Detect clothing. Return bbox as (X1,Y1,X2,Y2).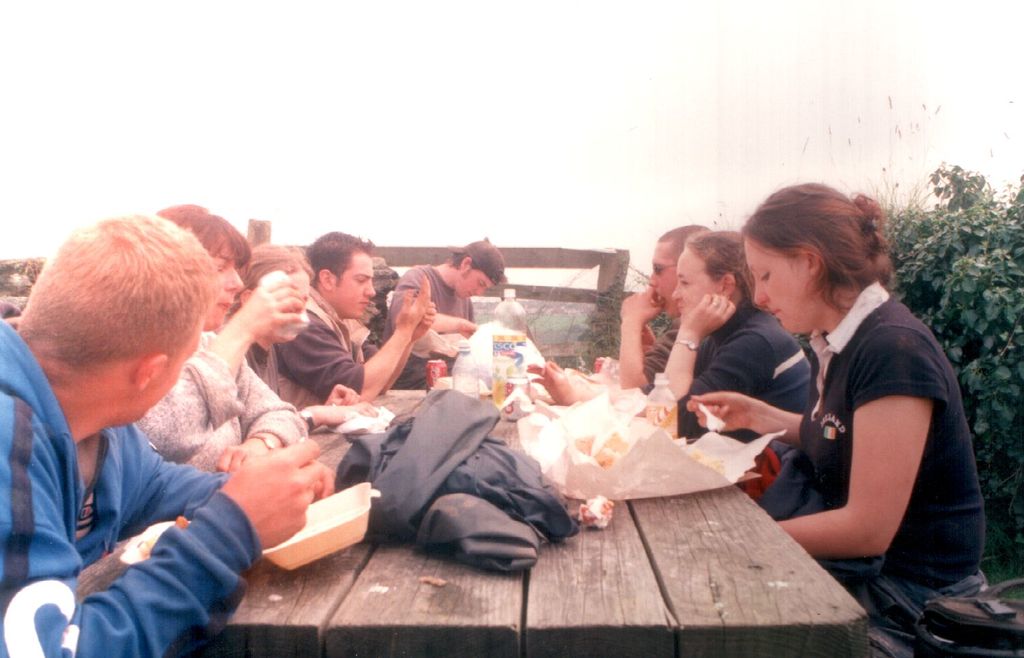
(648,321,677,392).
